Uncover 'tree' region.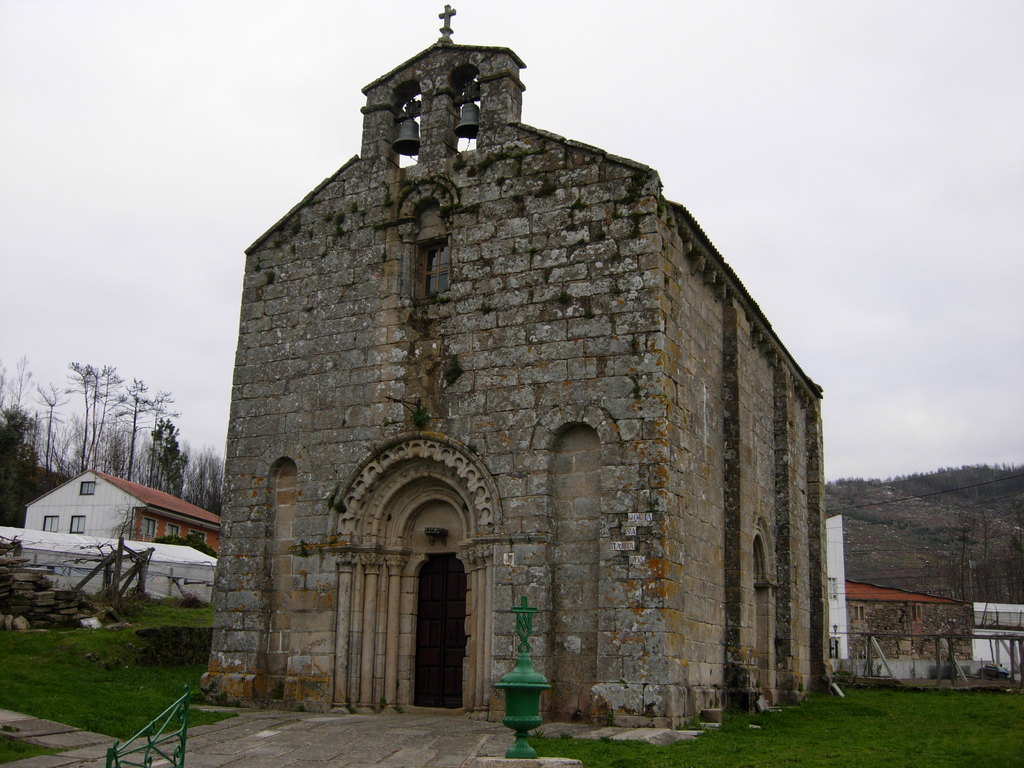
Uncovered: <box>61,355,127,474</box>.
